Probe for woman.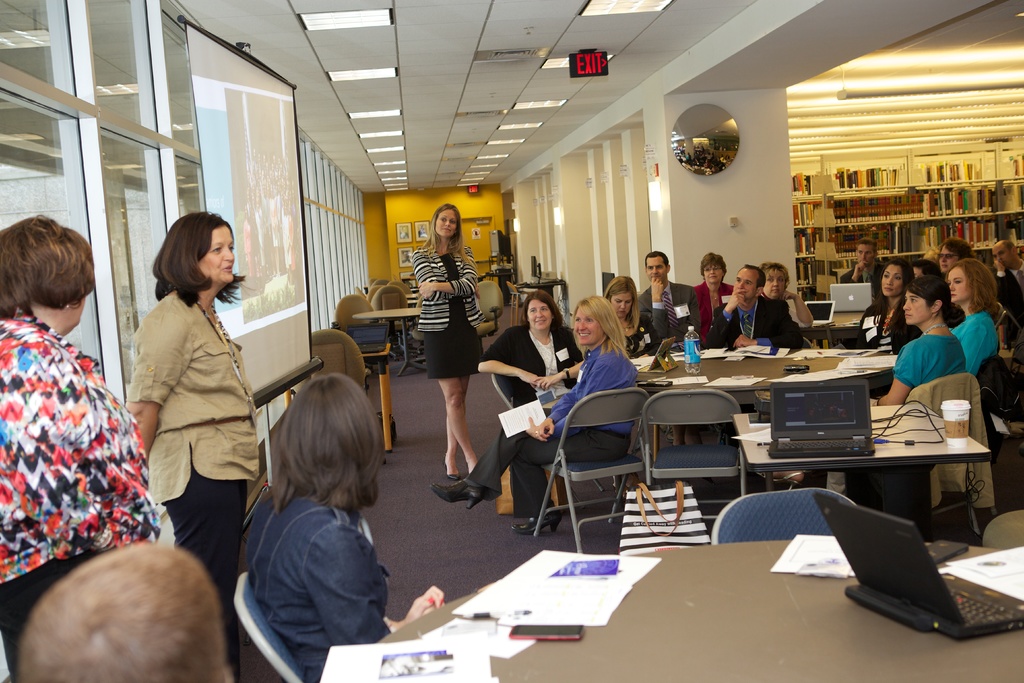
Probe result: BBox(838, 263, 916, 354).
